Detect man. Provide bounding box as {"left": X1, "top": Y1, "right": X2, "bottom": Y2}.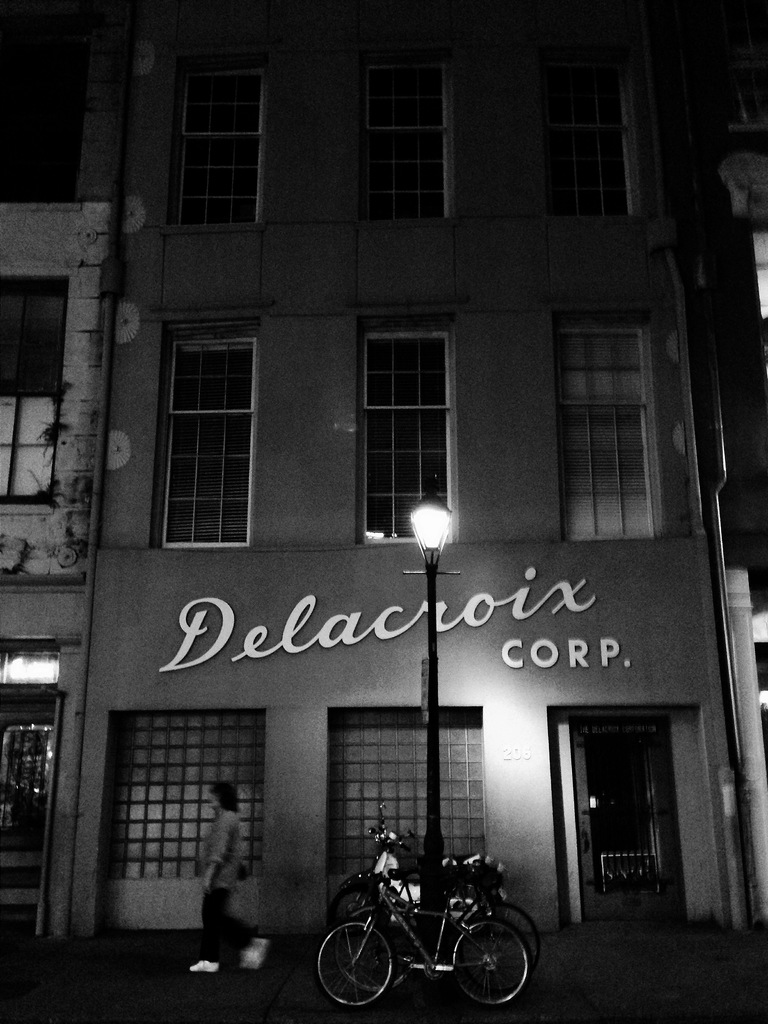
{"left": 191, "top": 782, "right": 283, "bottom": 994}.
